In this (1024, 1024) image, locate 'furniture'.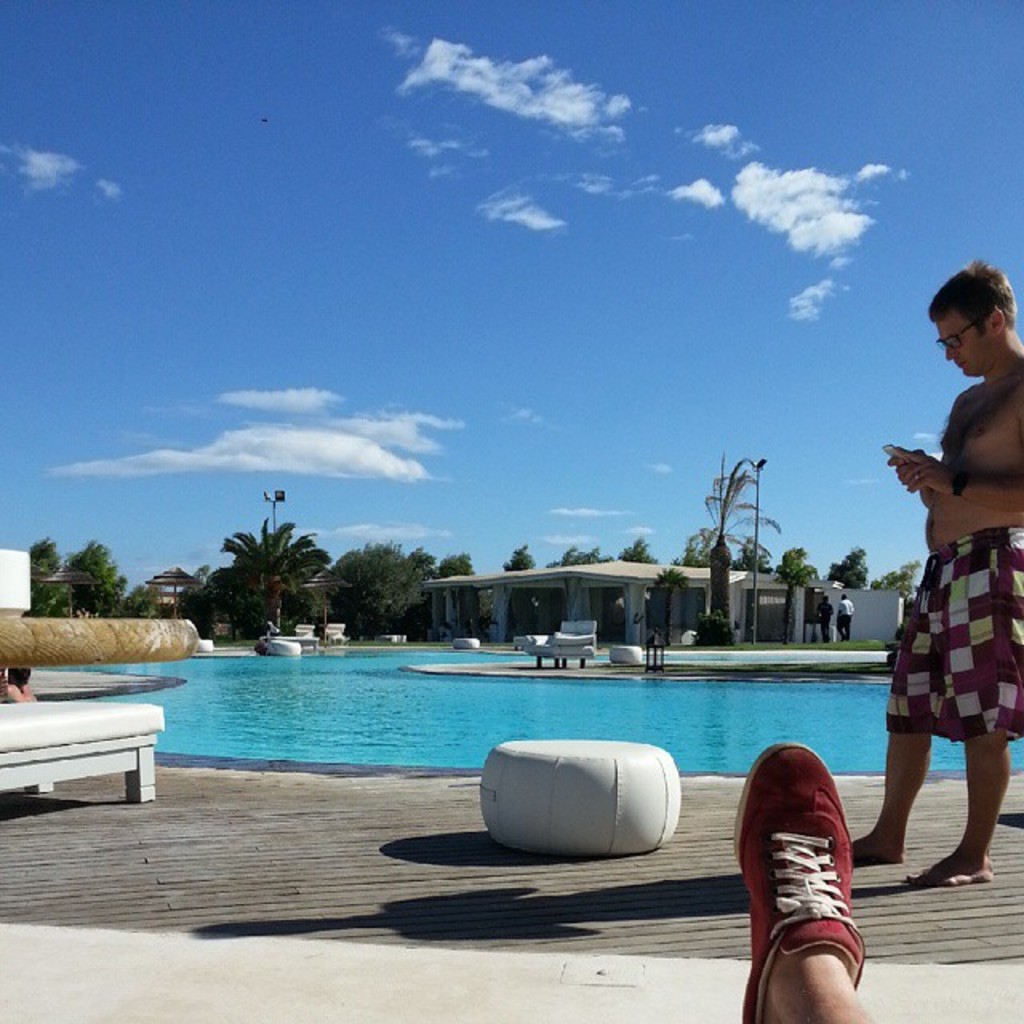
Bounding box: <region>530, 645, 595, 670</region>.
